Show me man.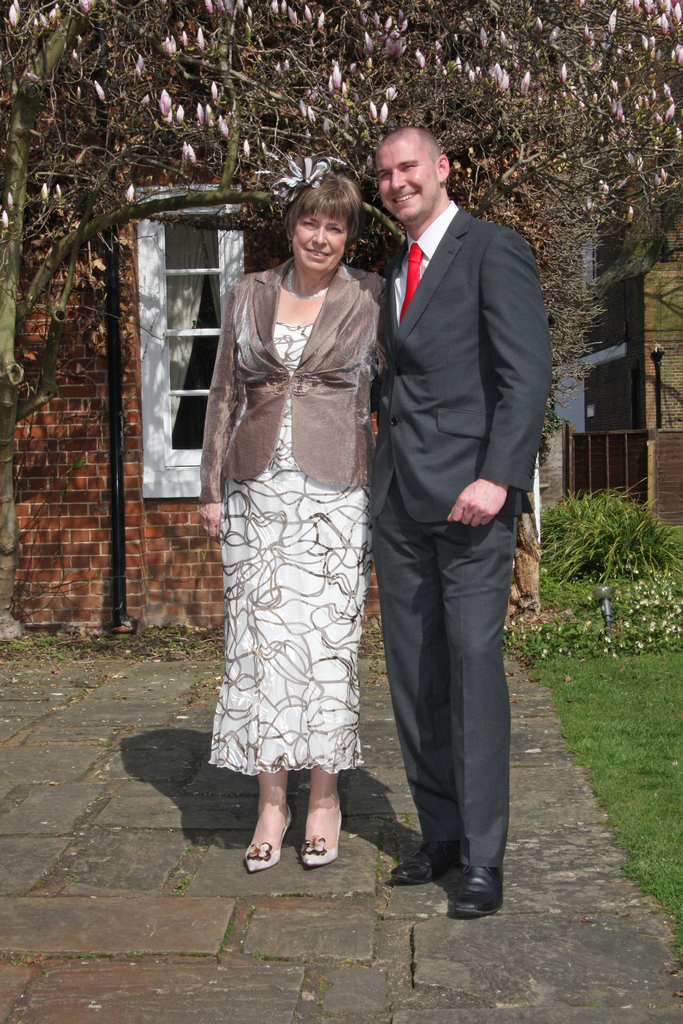
man is here: (left=348, top=53, right=548, bottom=924).
